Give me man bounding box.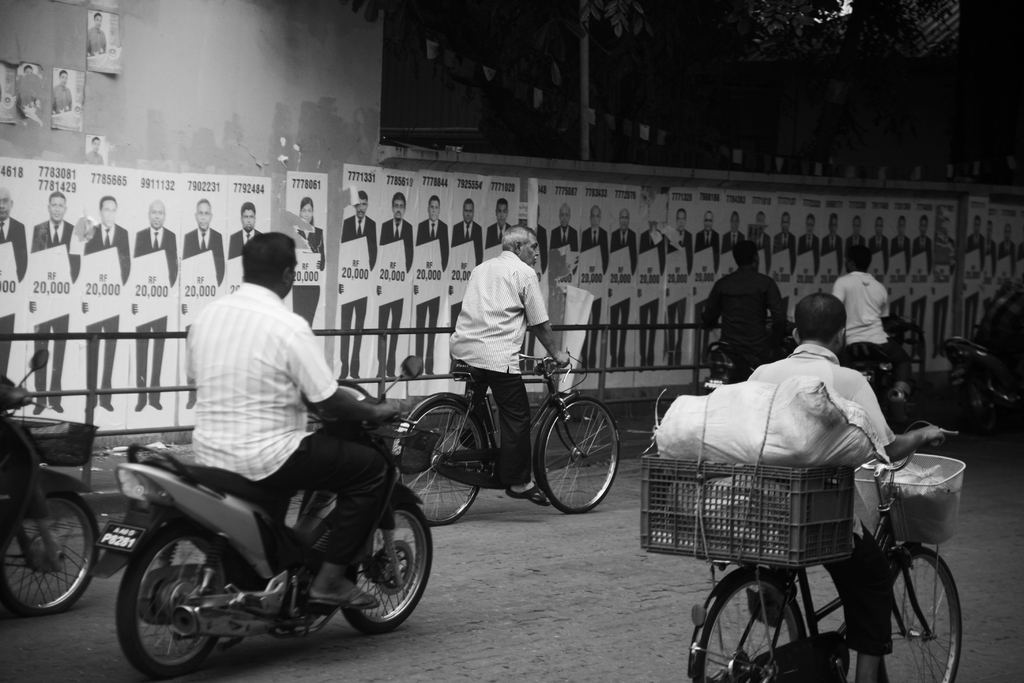
[x1=821, y1=213, x2=845, y2=277].
